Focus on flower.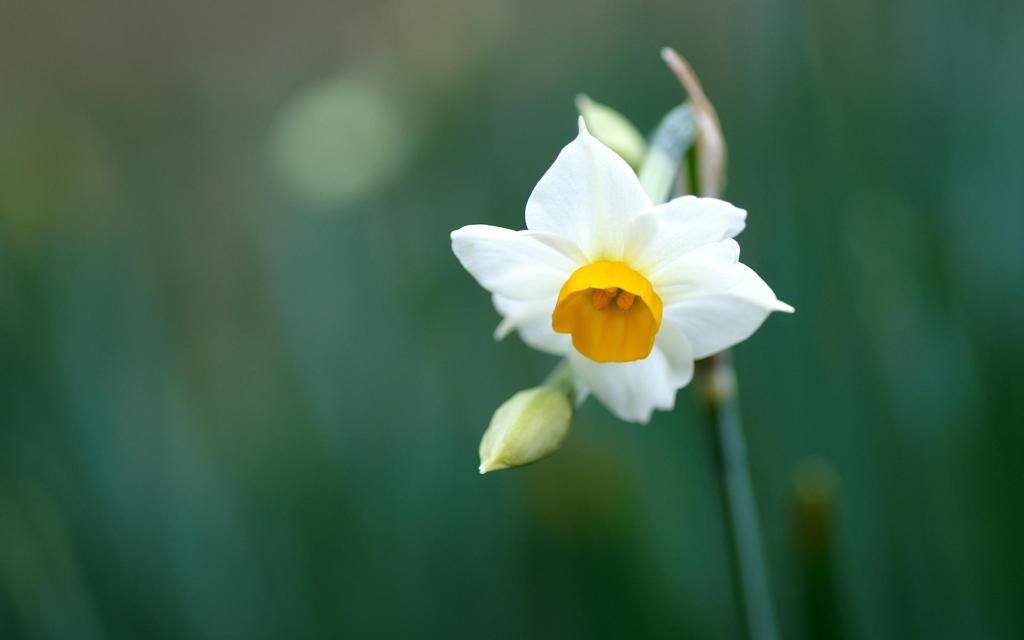
Focused at {"left": 451, "top": 115, "right": 796, "bottom": 424}.
